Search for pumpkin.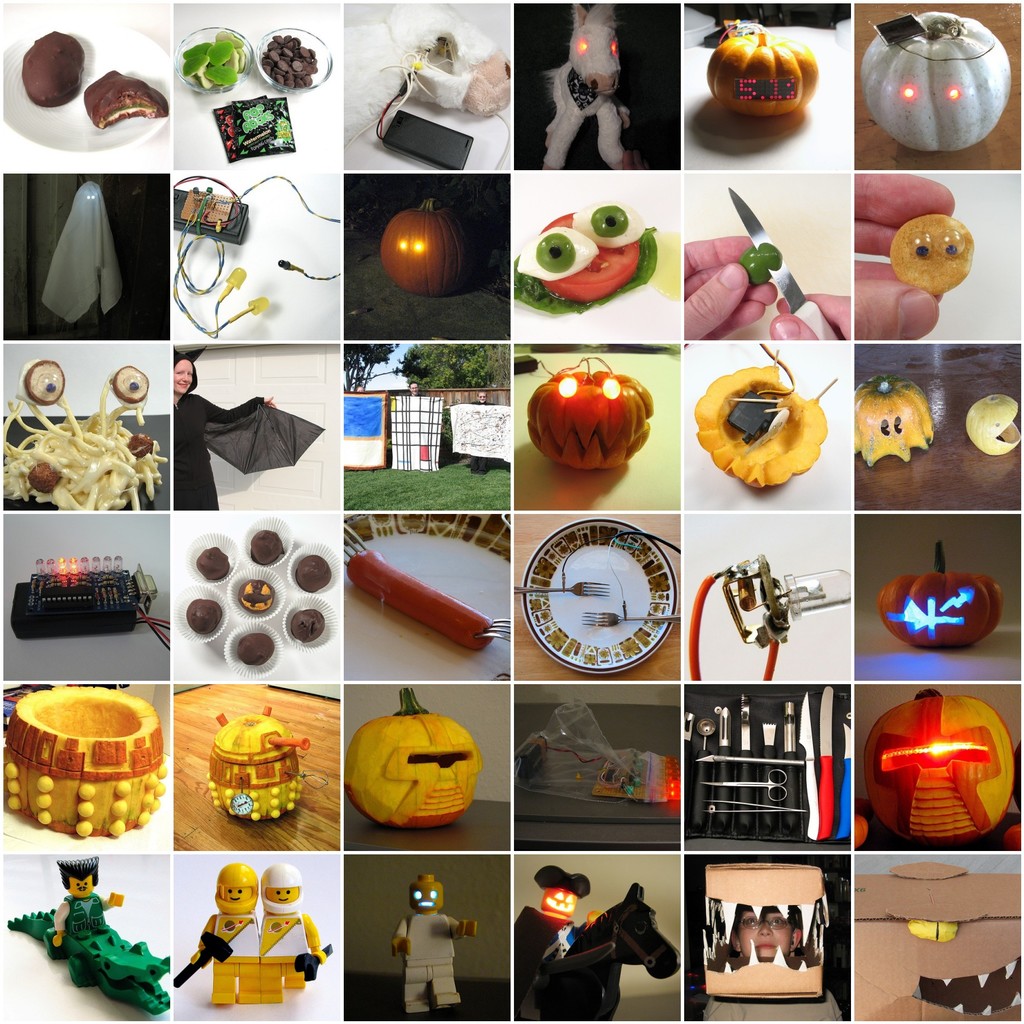
Found at pyautogui.locateOnScreen(867, 13, 1012, 150).
